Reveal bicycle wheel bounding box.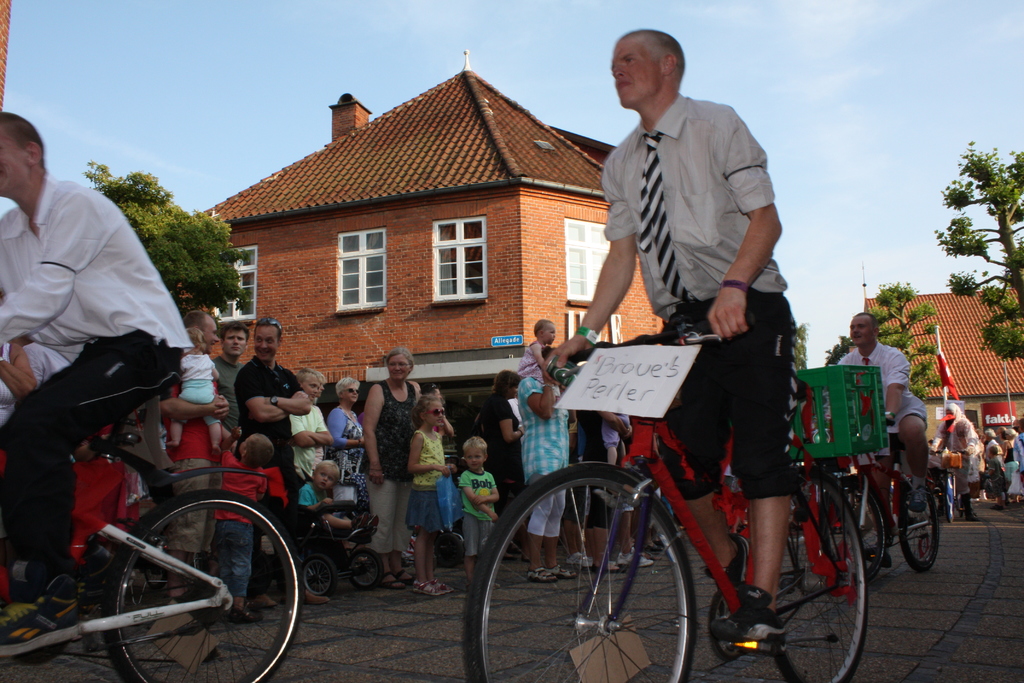
Revealed: rect(465, 463, 692, 682).
